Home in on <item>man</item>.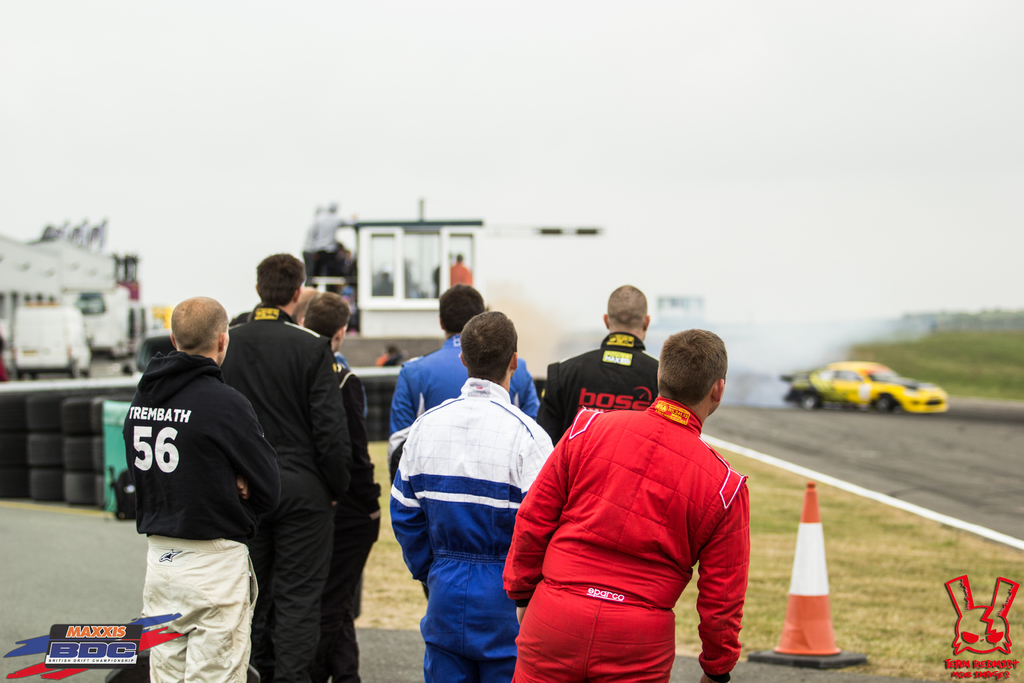
Homed in at bbox=[120, 294, 282, 682].
